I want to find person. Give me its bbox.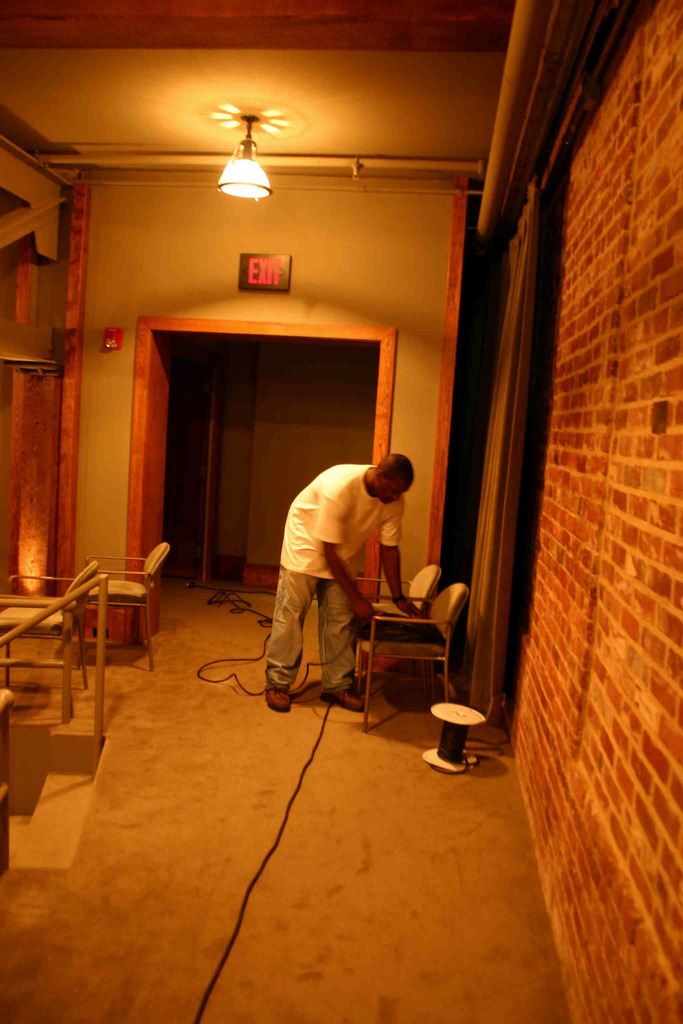
x1=260 y1=426 x2=415 y2=717.
